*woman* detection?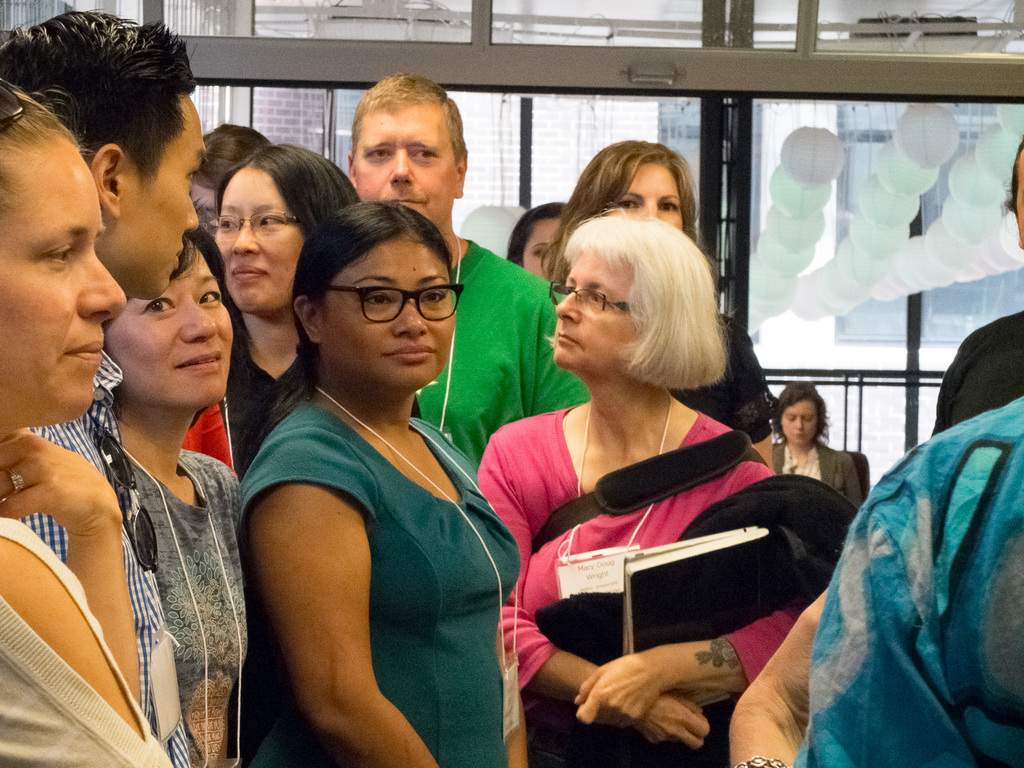
locate(103, 221, 251, 767)
